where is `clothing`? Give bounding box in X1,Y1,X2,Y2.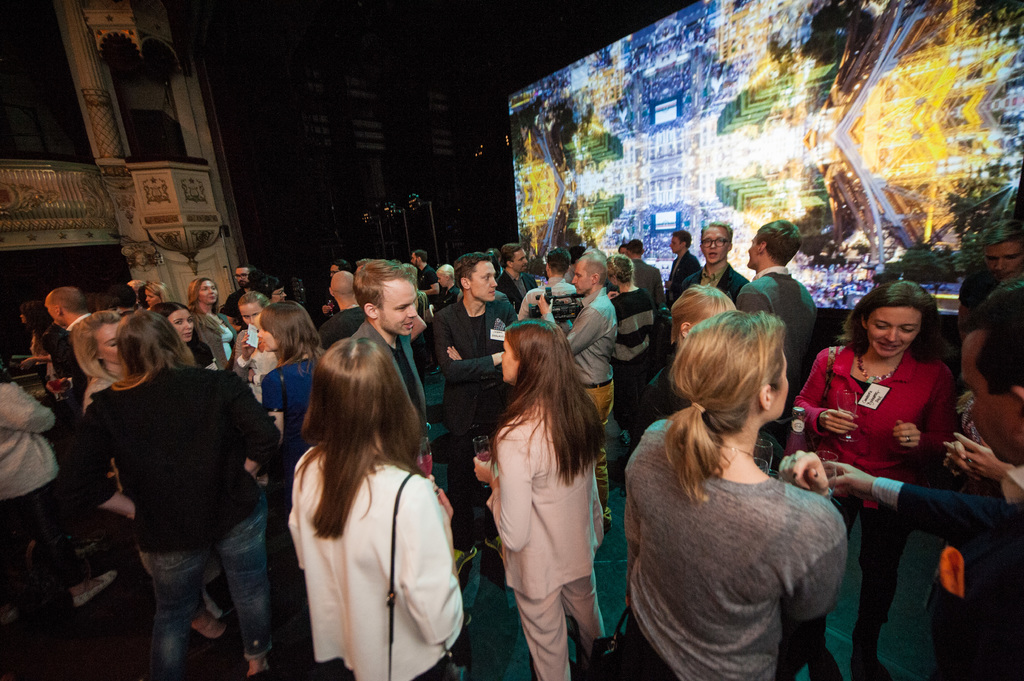
433,300,506,413.
